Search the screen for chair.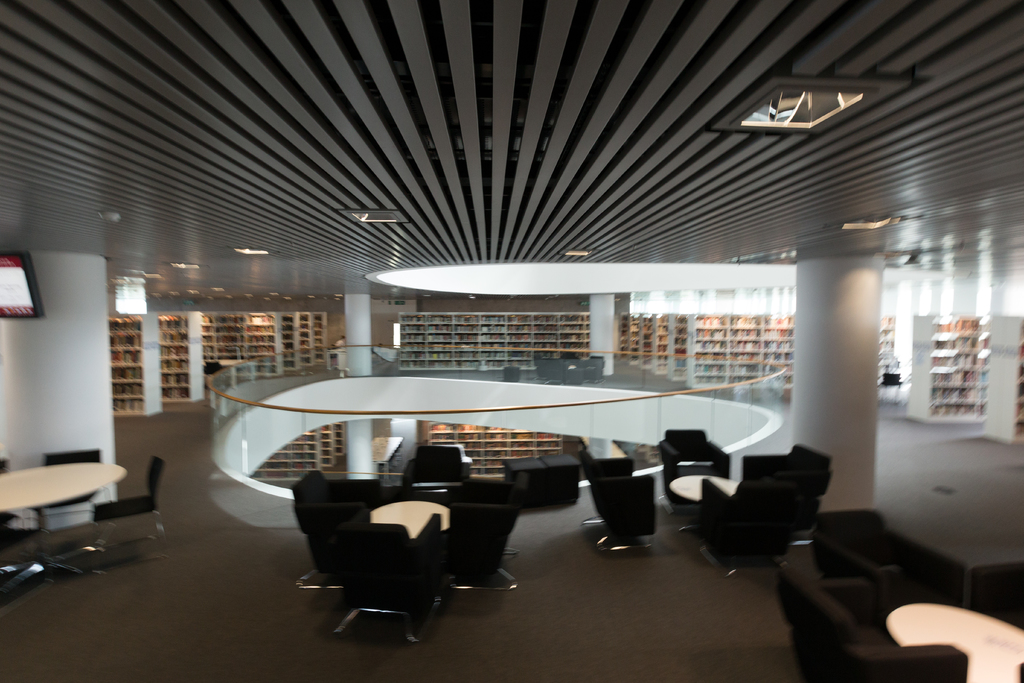
Found at [left=317, top=513, right=450, bottom=641].
